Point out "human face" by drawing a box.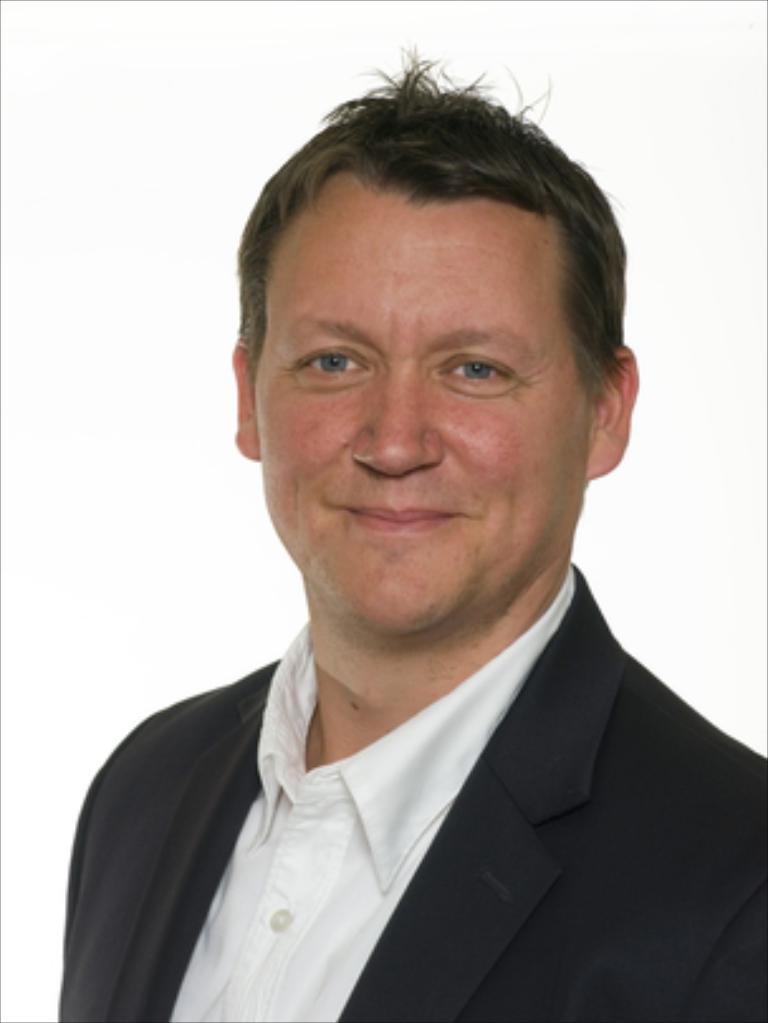
(x1=250, y1=200, x2=604, y2=634).
